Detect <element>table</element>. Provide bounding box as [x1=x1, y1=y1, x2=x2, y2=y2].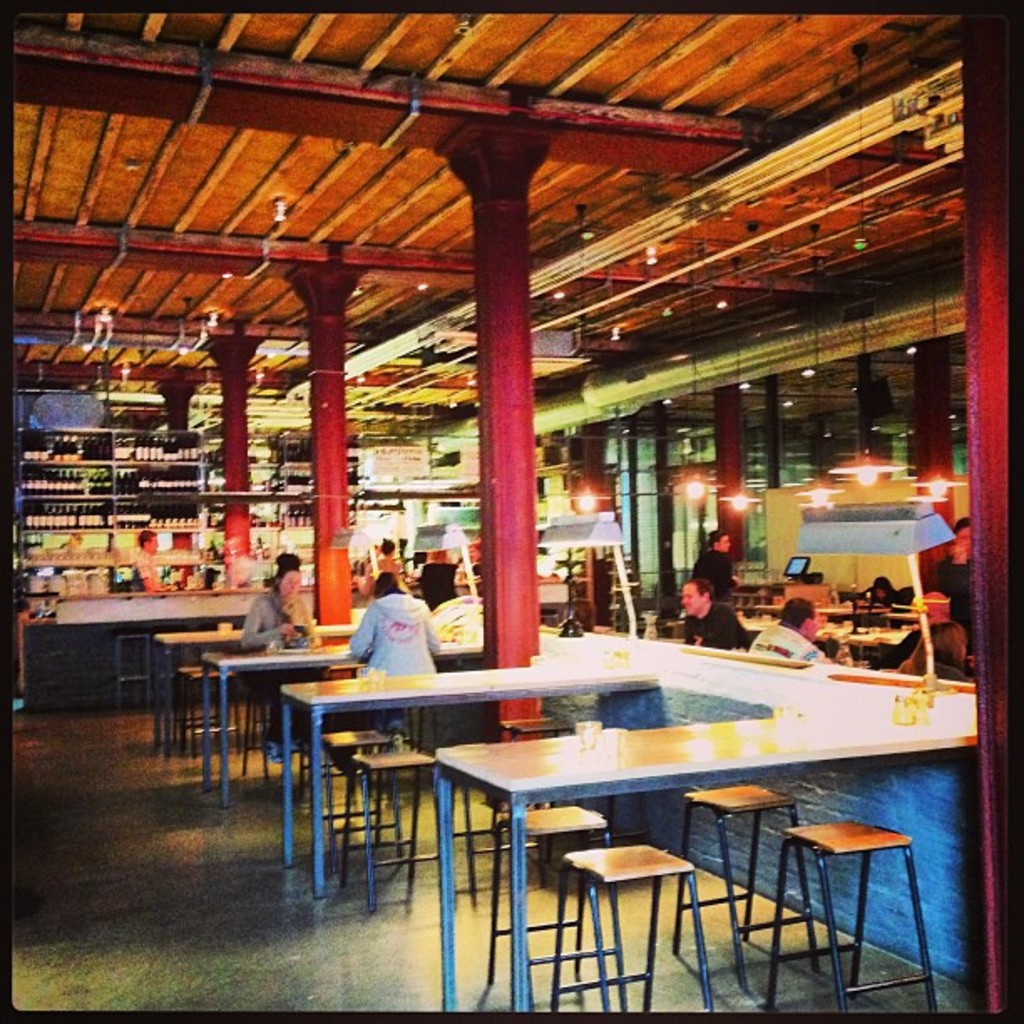
[x1=283, y1=649, x2=674, y2=912].
